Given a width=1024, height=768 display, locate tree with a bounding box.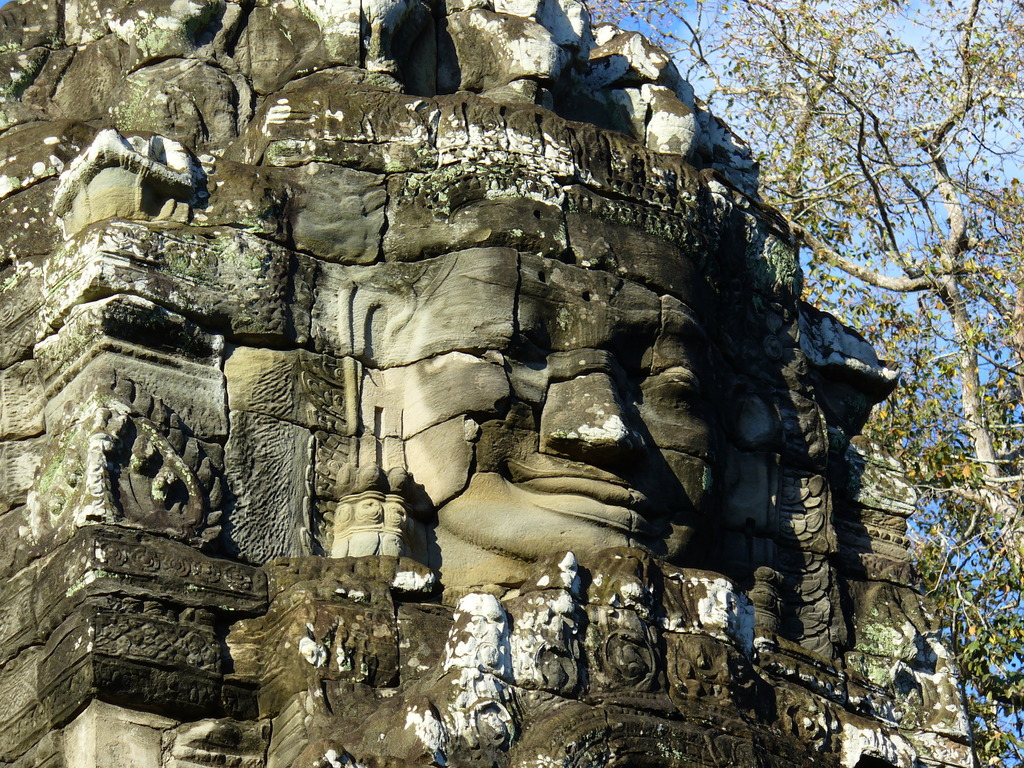
Located: region(581, 0, 1023, 767).
